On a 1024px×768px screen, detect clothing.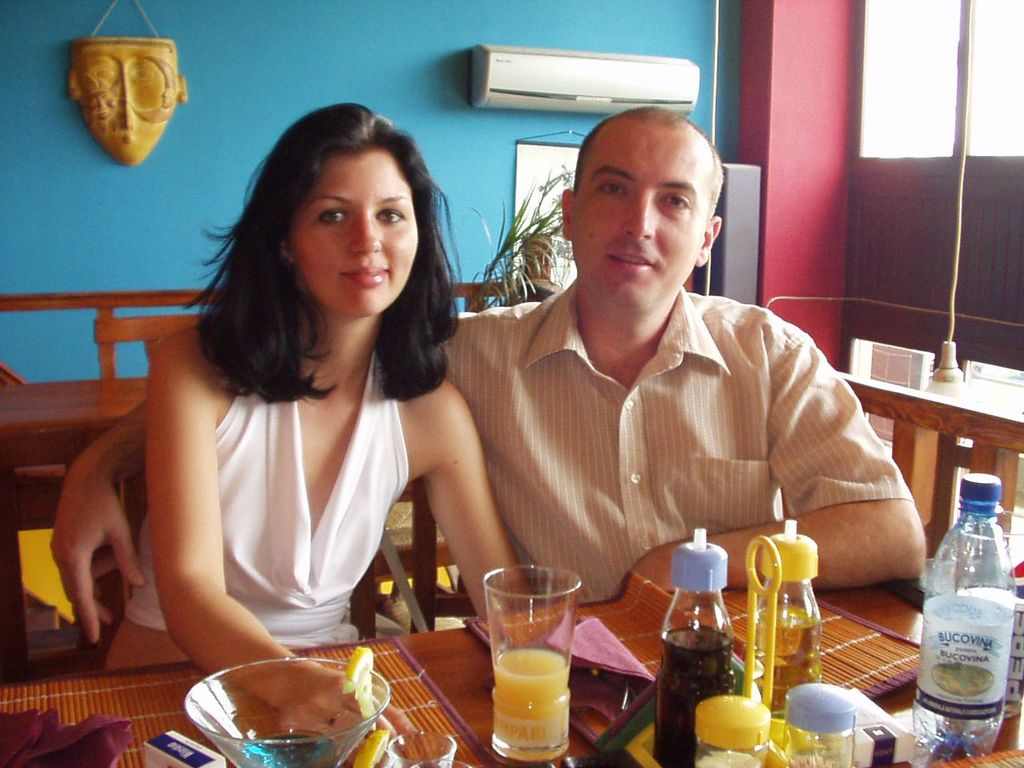
[x1=454, y1=251, x2=910, y2=630].
